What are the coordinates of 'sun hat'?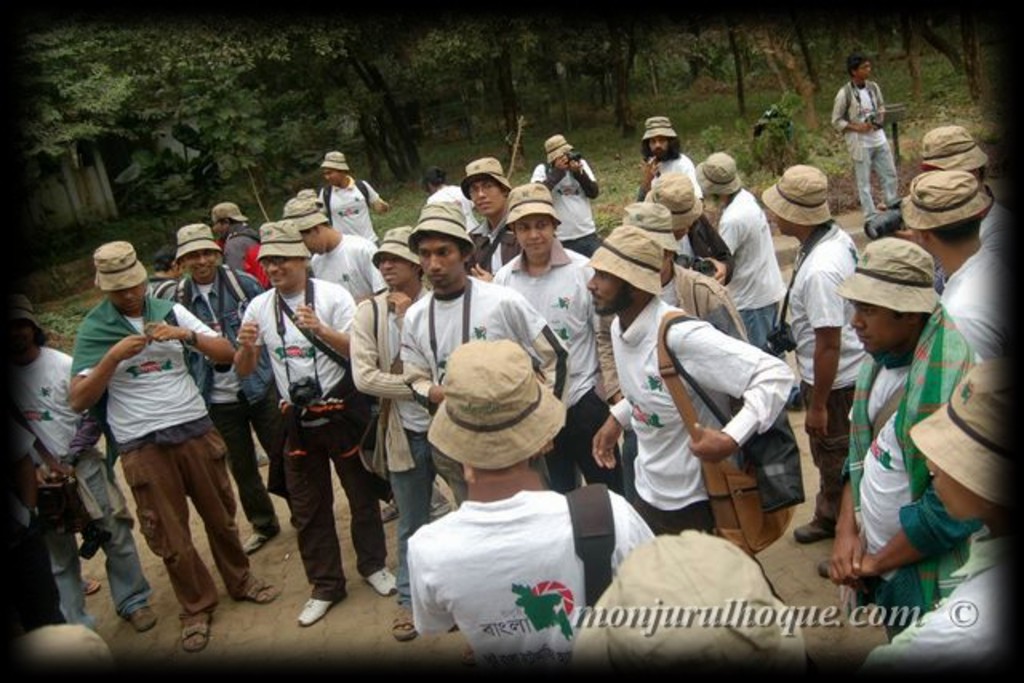
crop(410, 195, 483, 267).
